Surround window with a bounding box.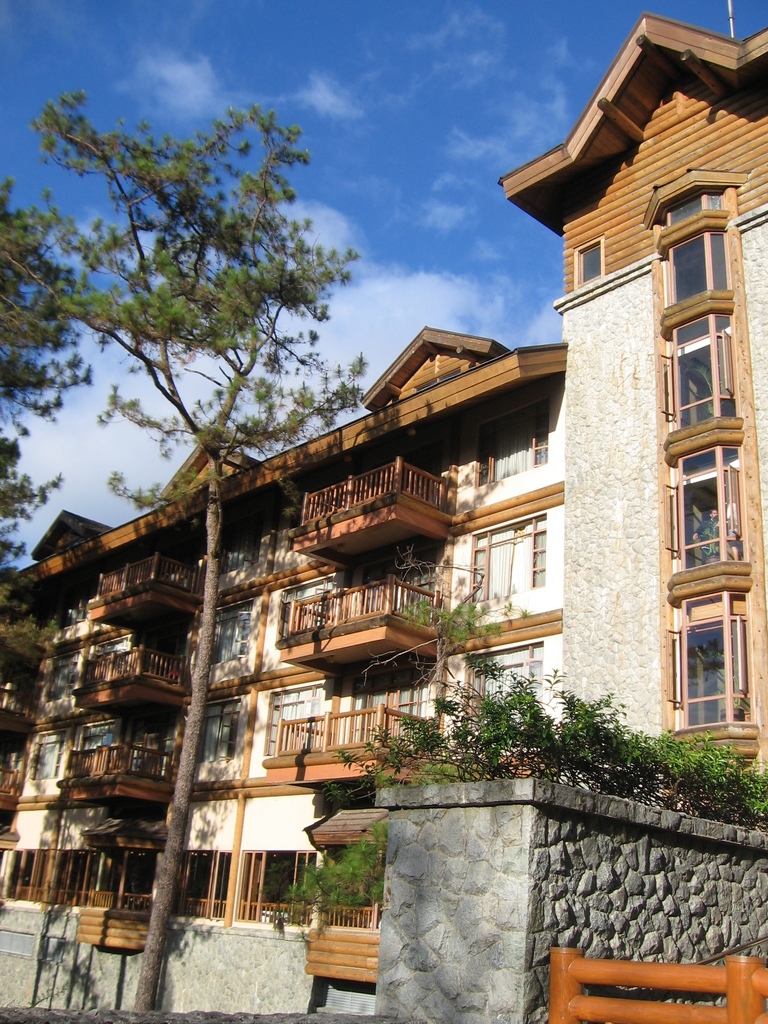
bbox(573, 237, 602, 279).
